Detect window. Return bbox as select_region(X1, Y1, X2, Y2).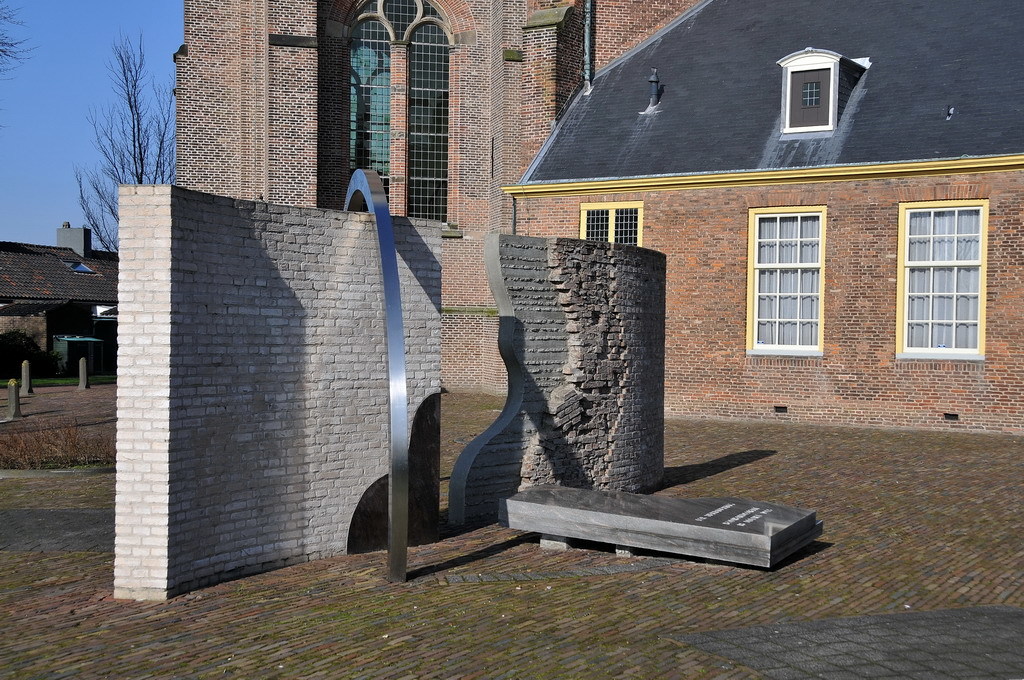
select_region(739, 207, 824, 352).
